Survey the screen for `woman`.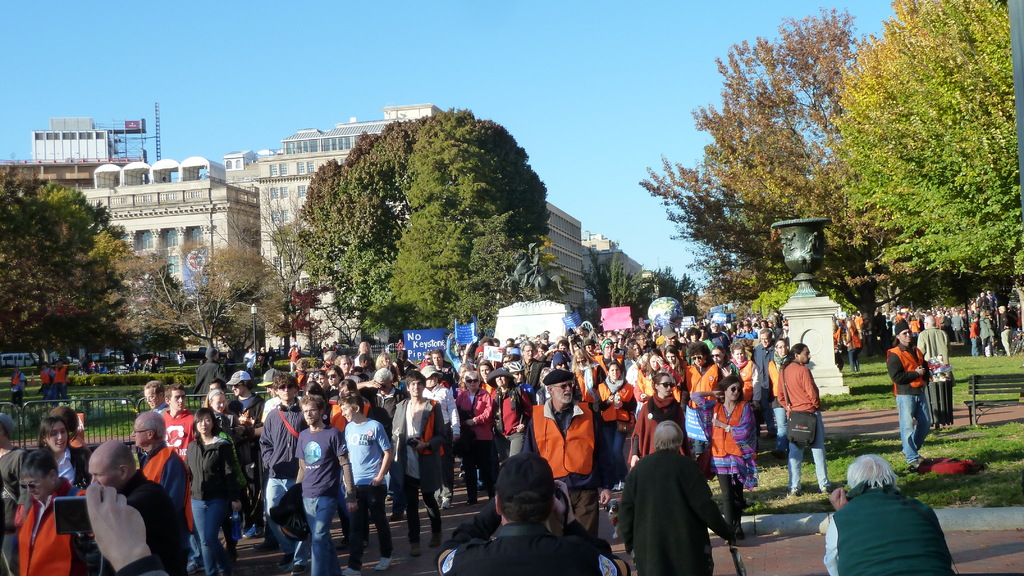
Survey found: (x1=307, y1=369, x2=332, y2=394).
